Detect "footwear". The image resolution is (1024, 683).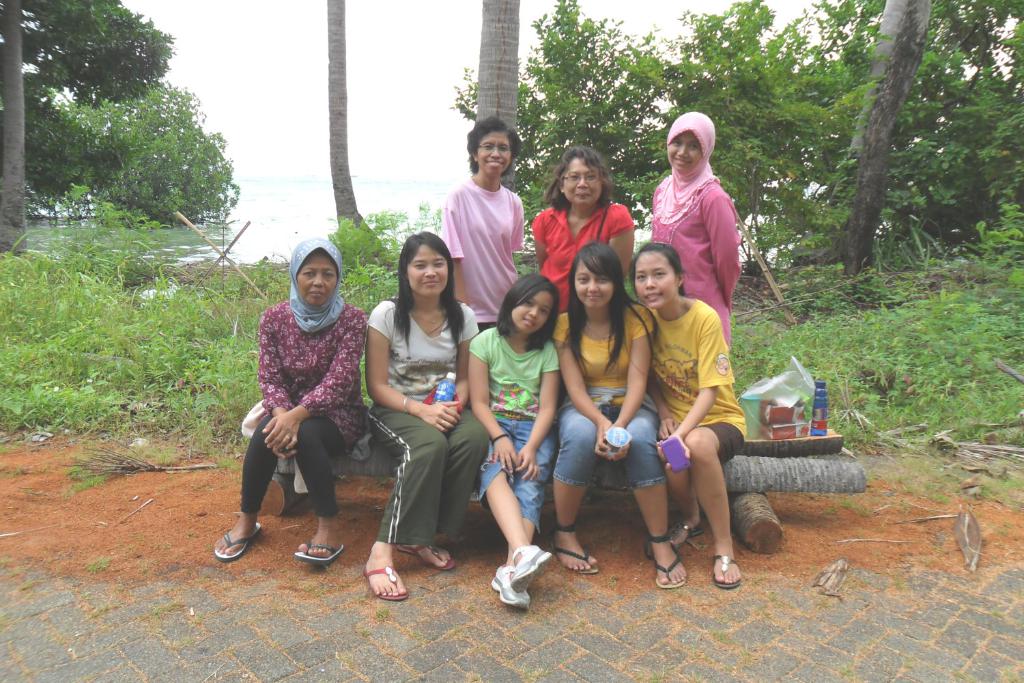
pyautogui.locateOnScreen(640, 528, 691, 593).
